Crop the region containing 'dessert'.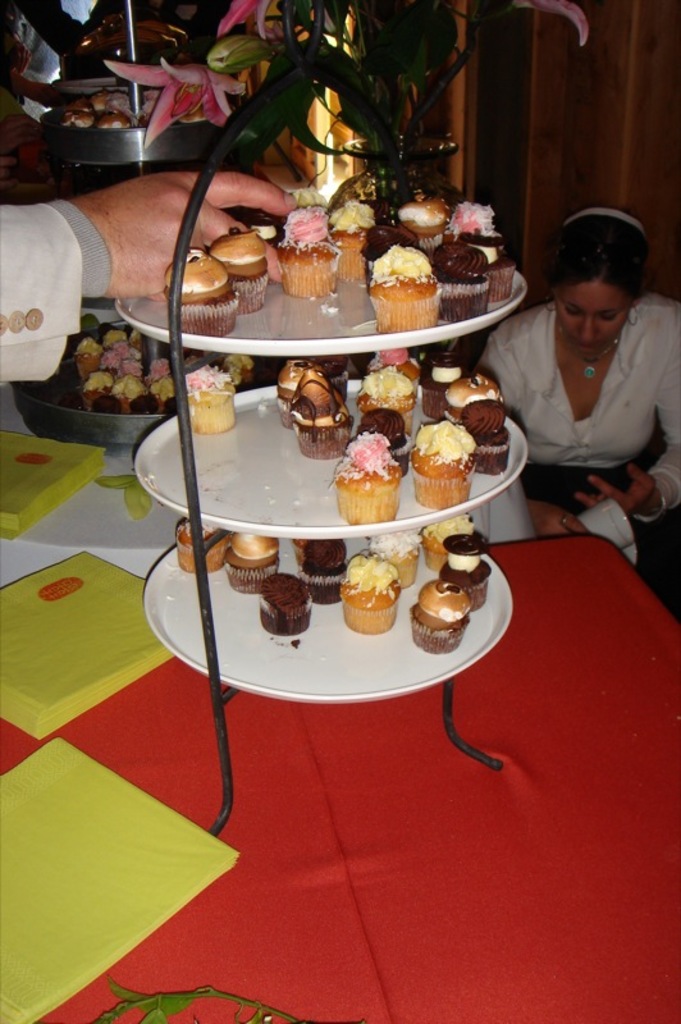
Crop region: (328,431,399,522).
